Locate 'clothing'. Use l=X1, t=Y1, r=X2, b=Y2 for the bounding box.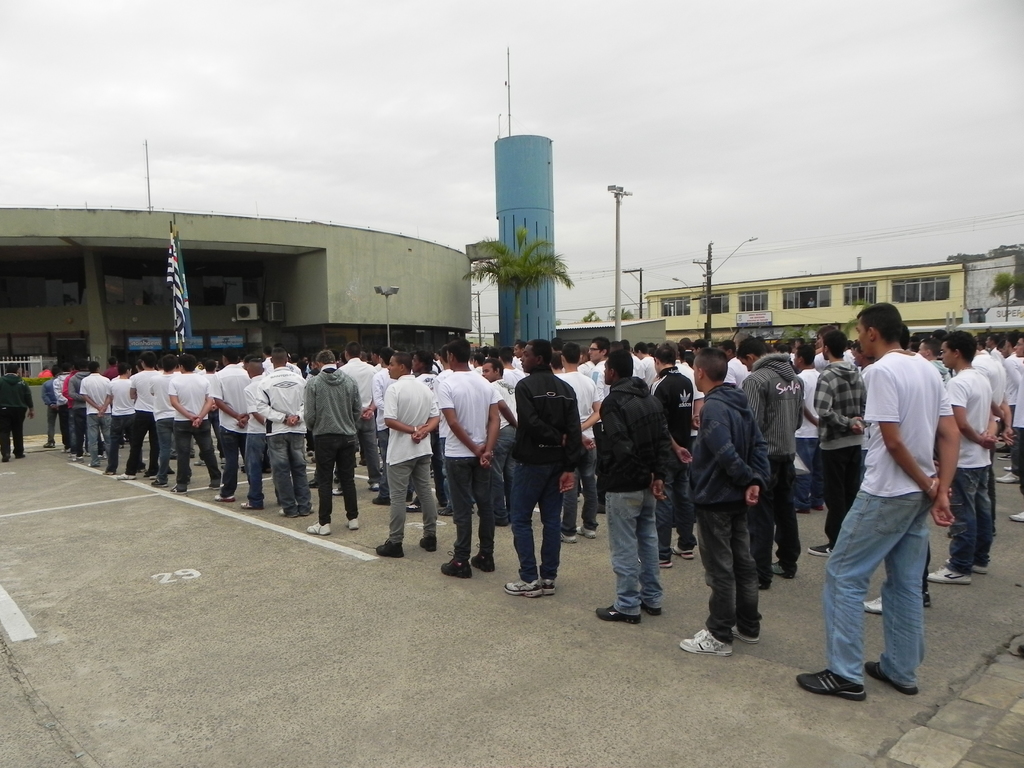
l=0, t=376, r=33, b=459.
